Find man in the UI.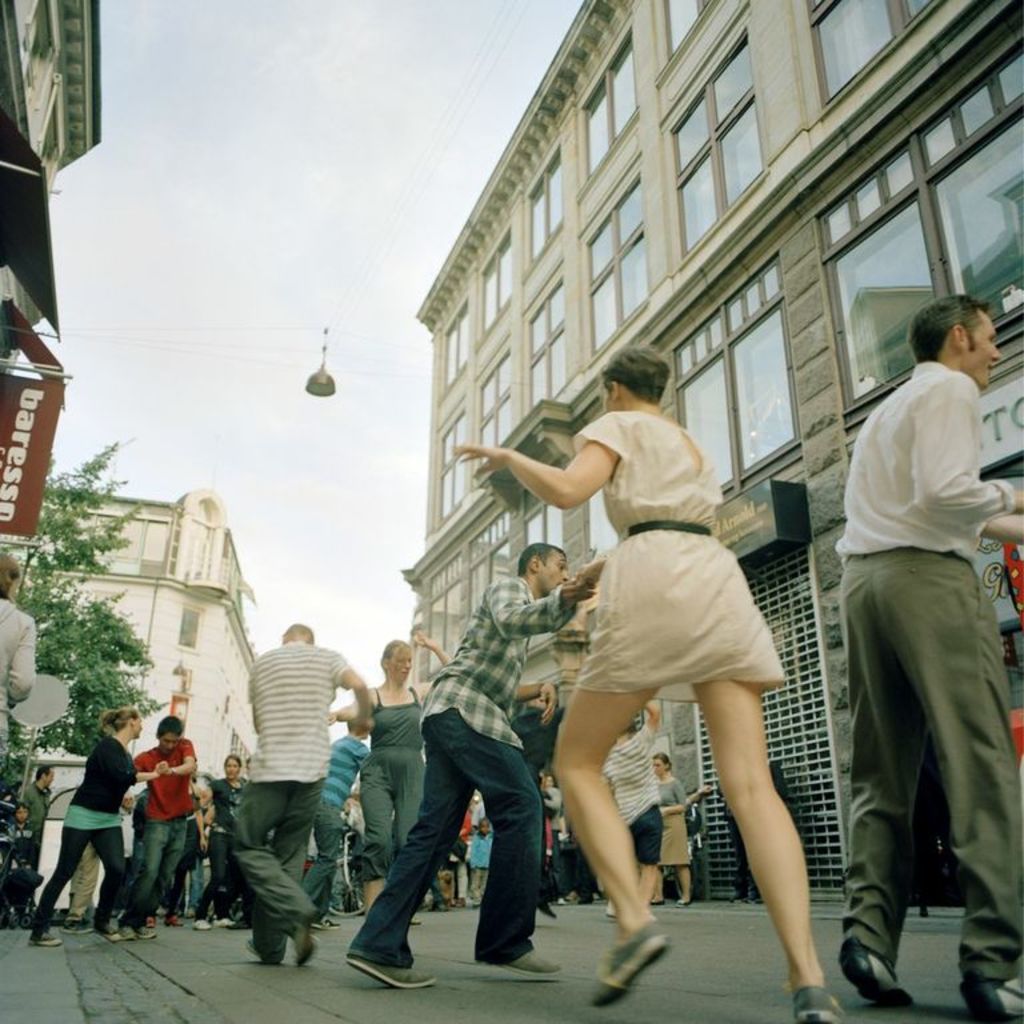
UI element at {"left": 803, "top": 241, "right": 1011, "bottom": 995}.
